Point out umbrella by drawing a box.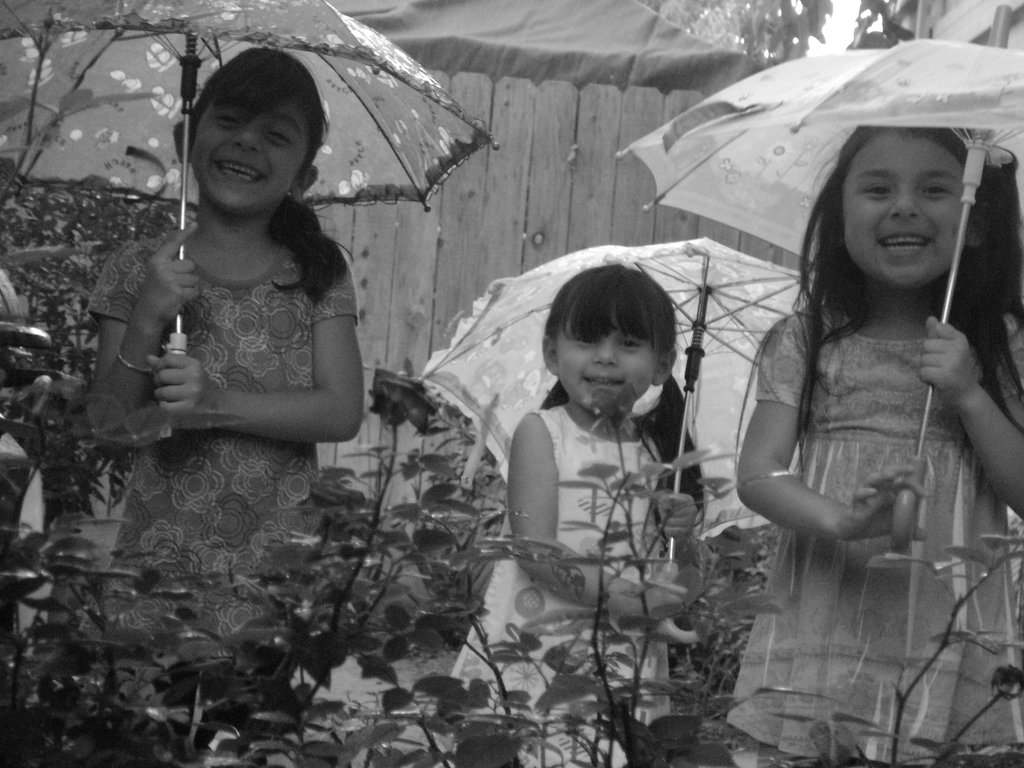
locate(419, 236, 819, 638).
